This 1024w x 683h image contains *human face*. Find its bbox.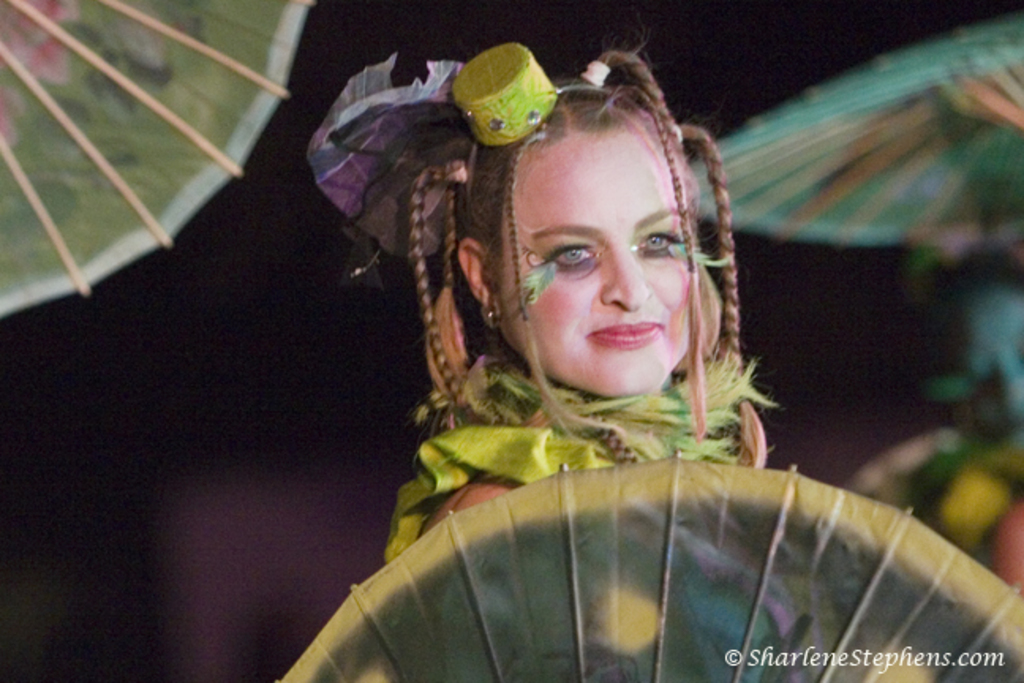
[498,122,694,395].
